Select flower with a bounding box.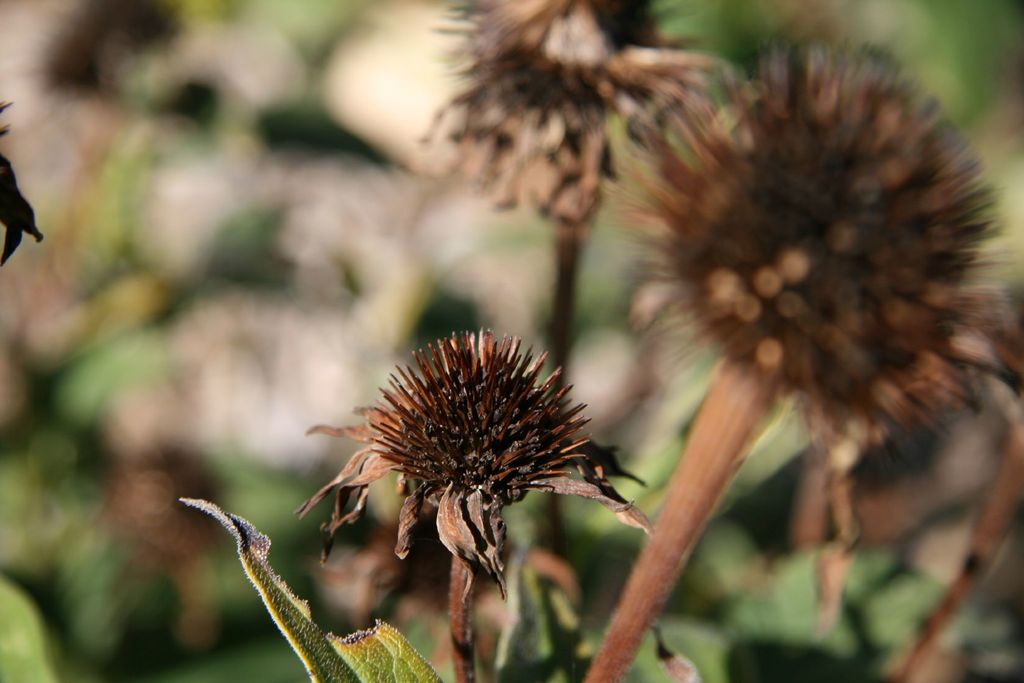
<box>303,322,662,609</box>.
